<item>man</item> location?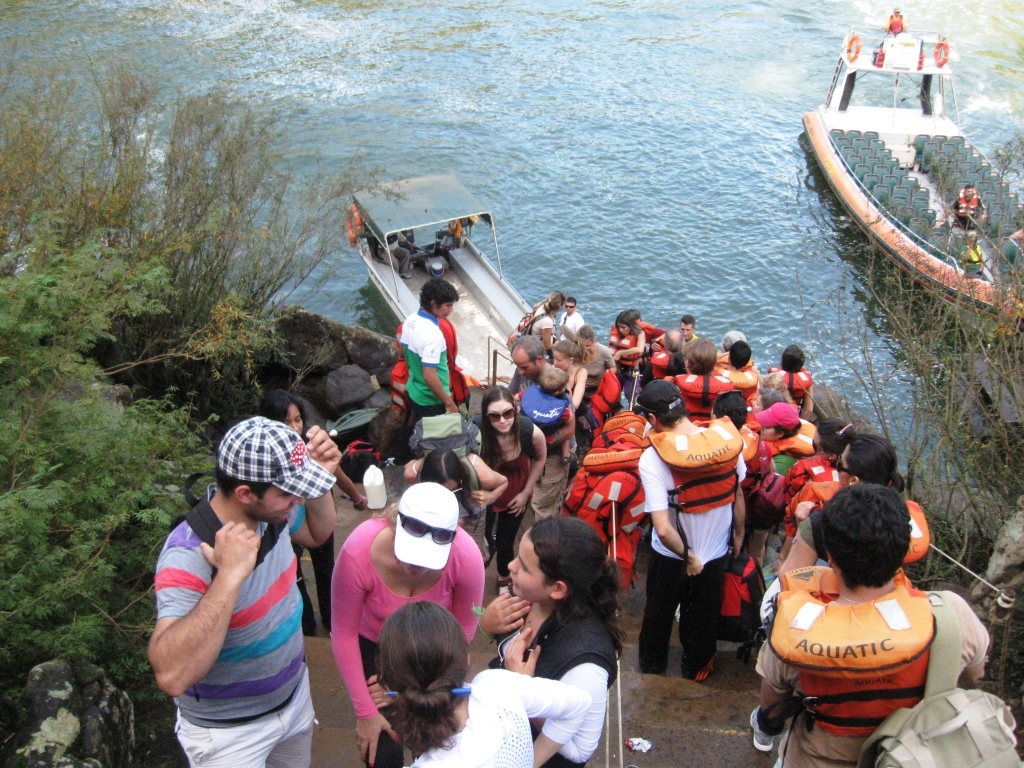
634:388:750:685
